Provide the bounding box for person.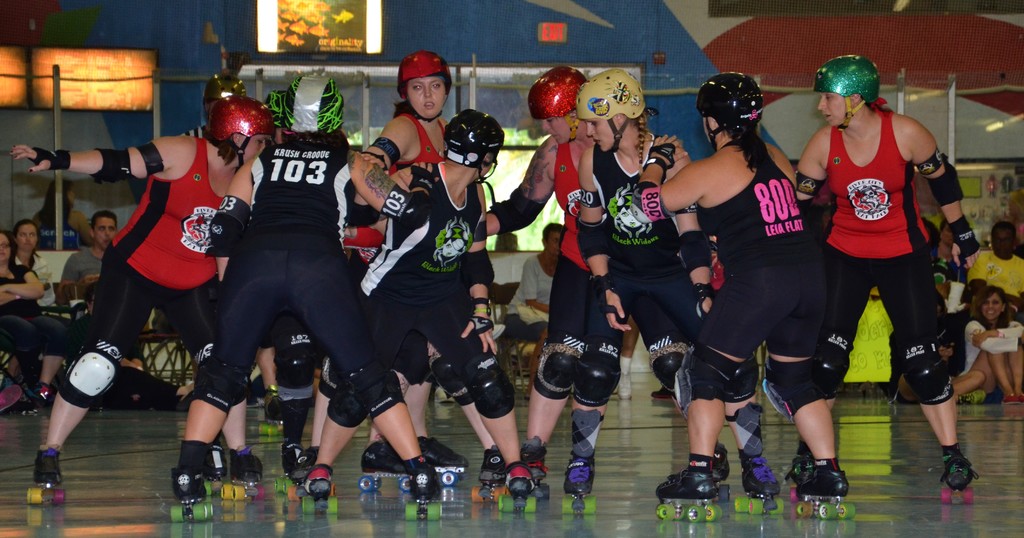
detection(561, 55, 776, 500).
